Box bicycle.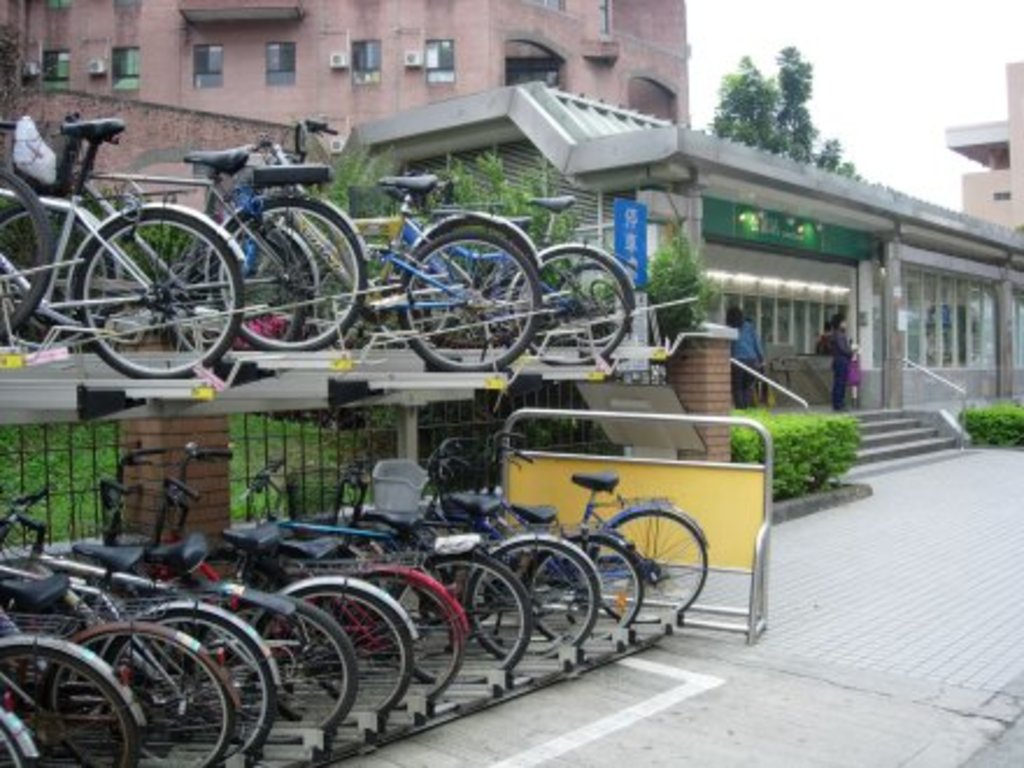
bbox(465, 405, 726, 628).
